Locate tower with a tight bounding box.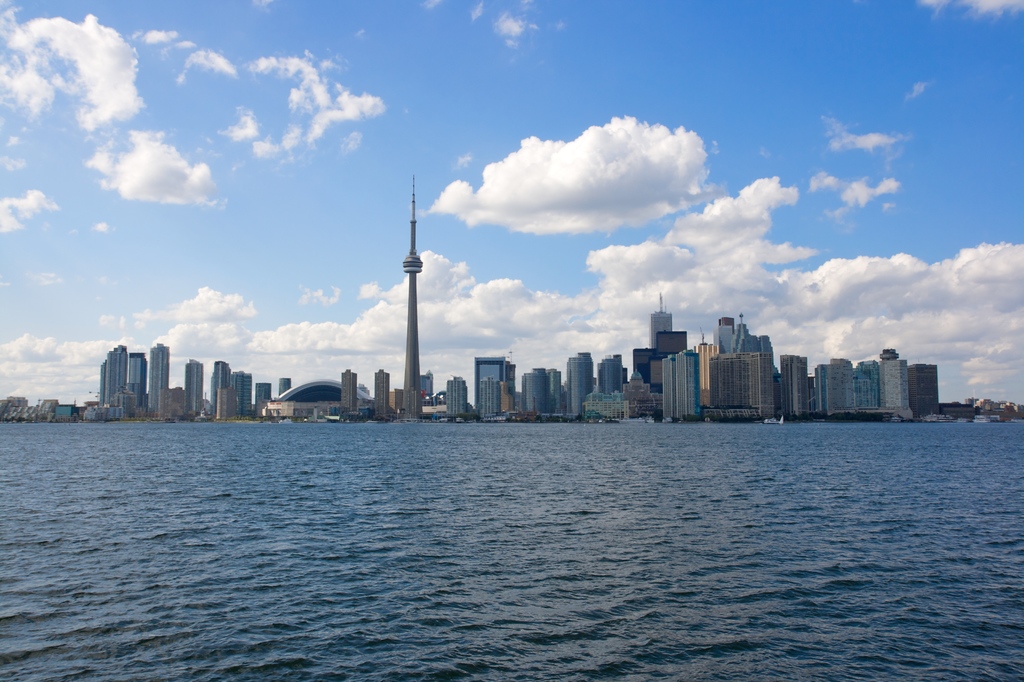
rect(671, 352, 706, 417).
